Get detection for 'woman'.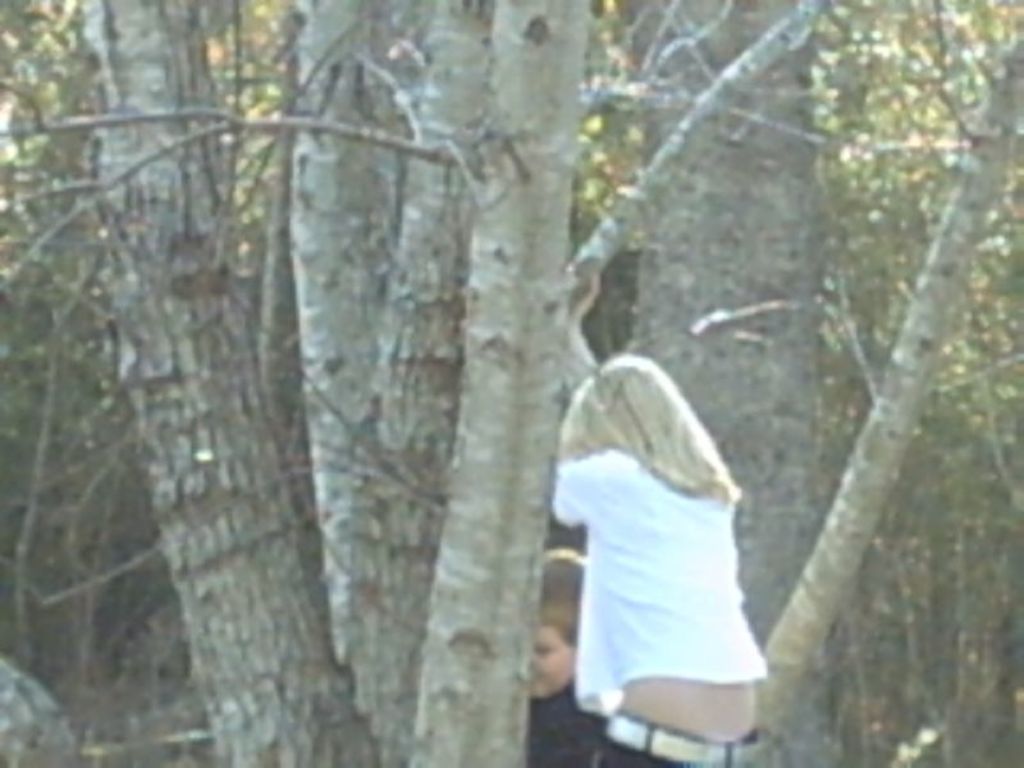
Detection: {"left": 548, "top": 302, "right": 791, "bottom": 767}.
